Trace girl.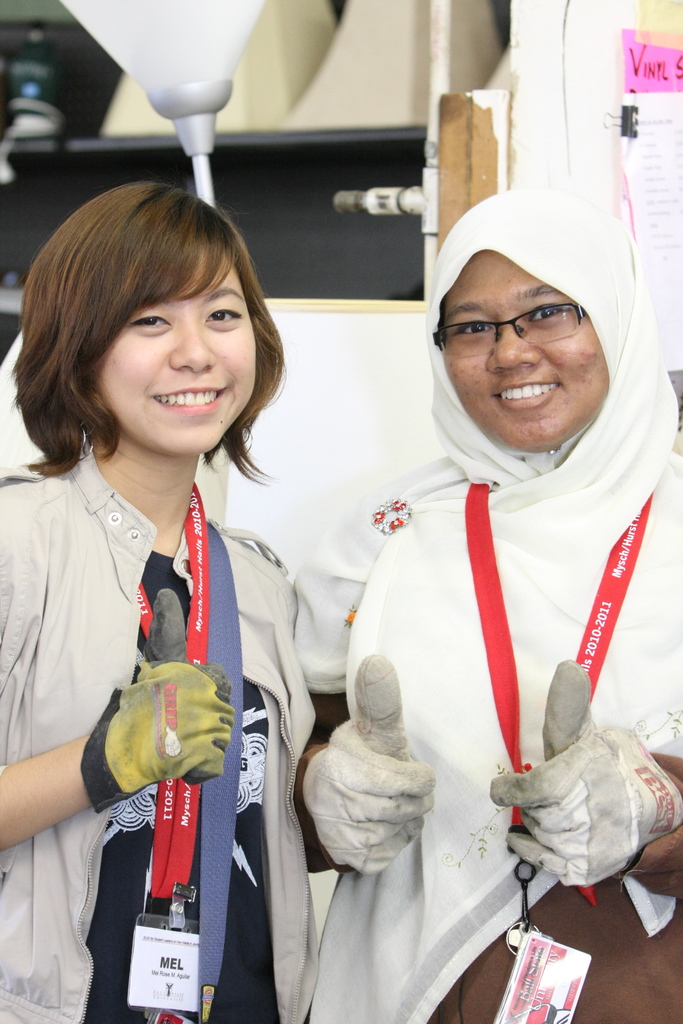
Traced to locate(308, 184, 682, 1023).
